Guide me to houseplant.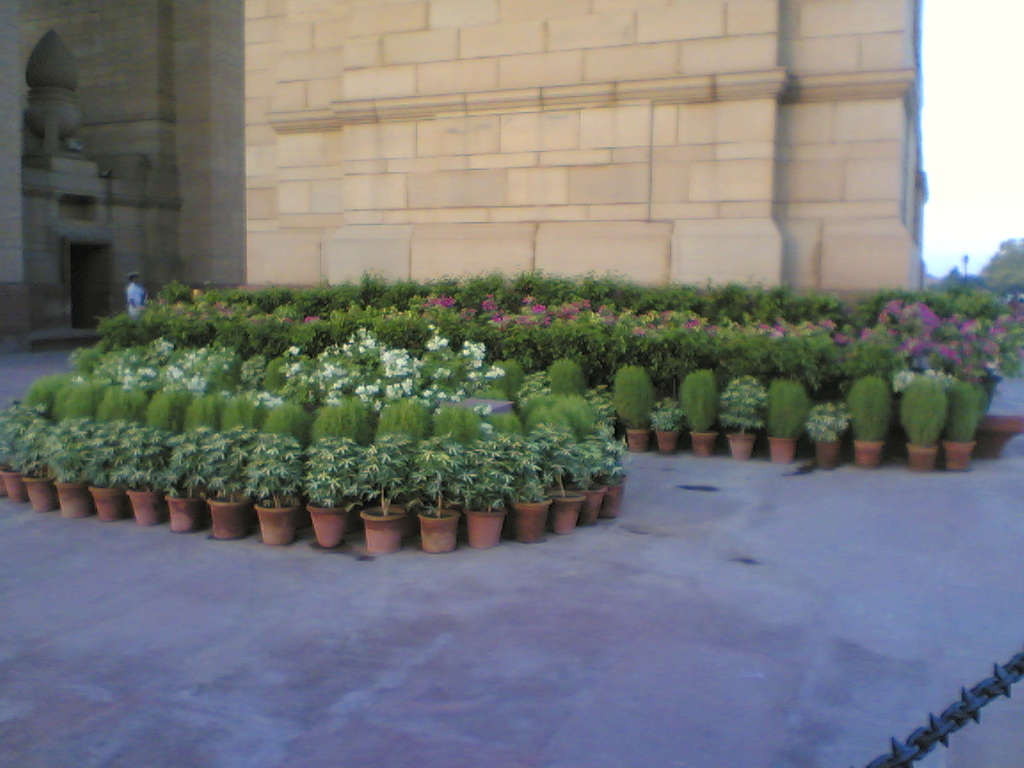
Guidance: pyautogui.locateOnScreen(830, 377, 893, 459).
